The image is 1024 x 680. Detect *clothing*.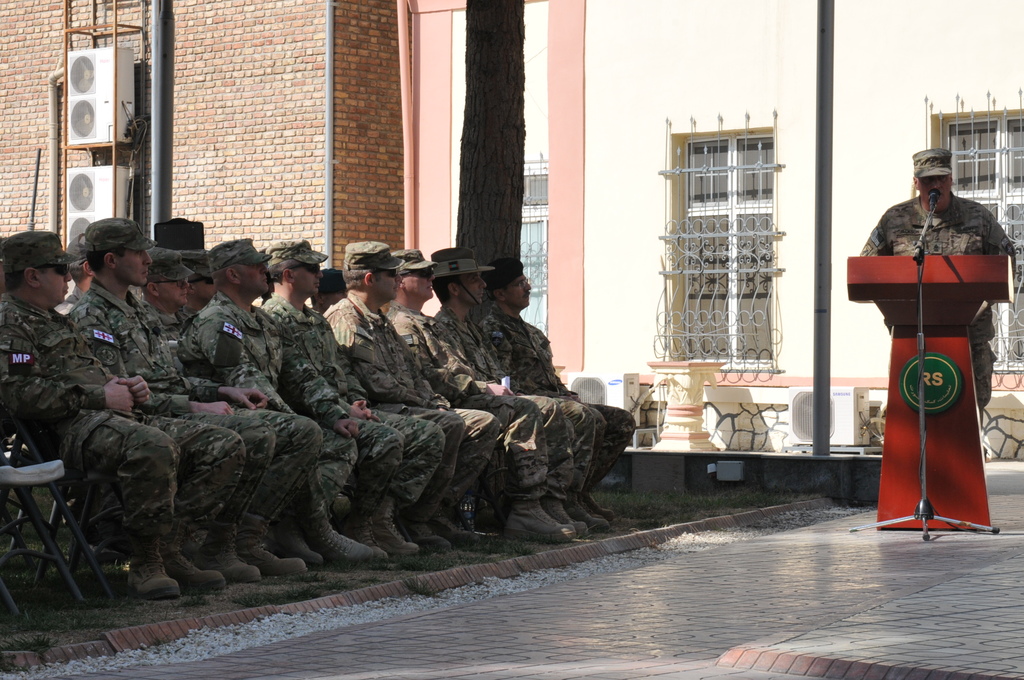
Detection: <region>0, 260, 113, 471</region>.
